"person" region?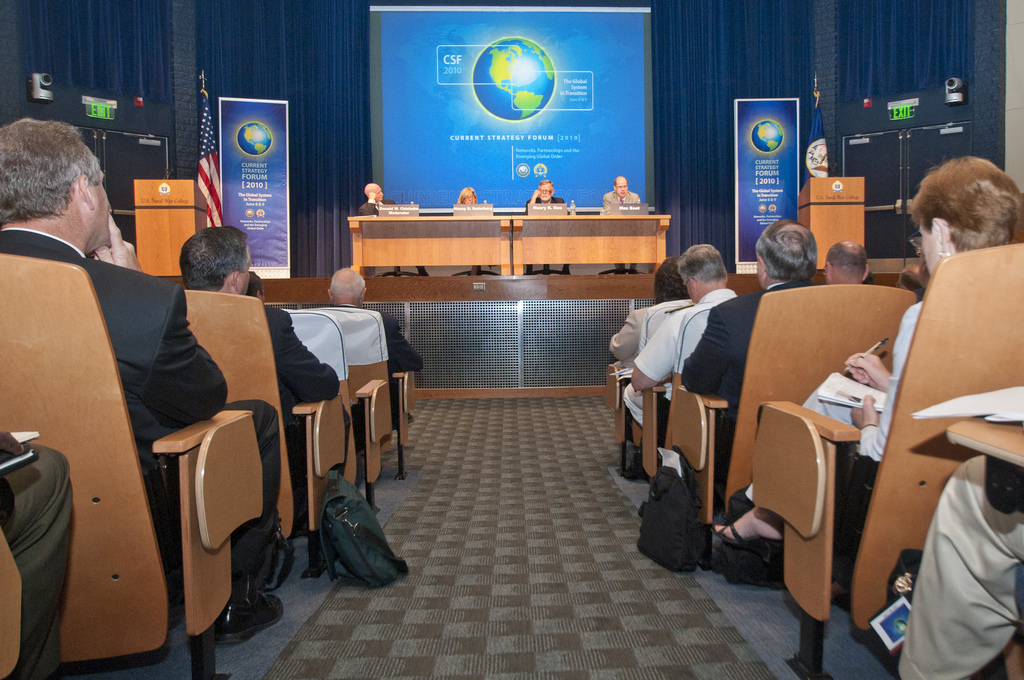
[325, 266, 424, 429]
